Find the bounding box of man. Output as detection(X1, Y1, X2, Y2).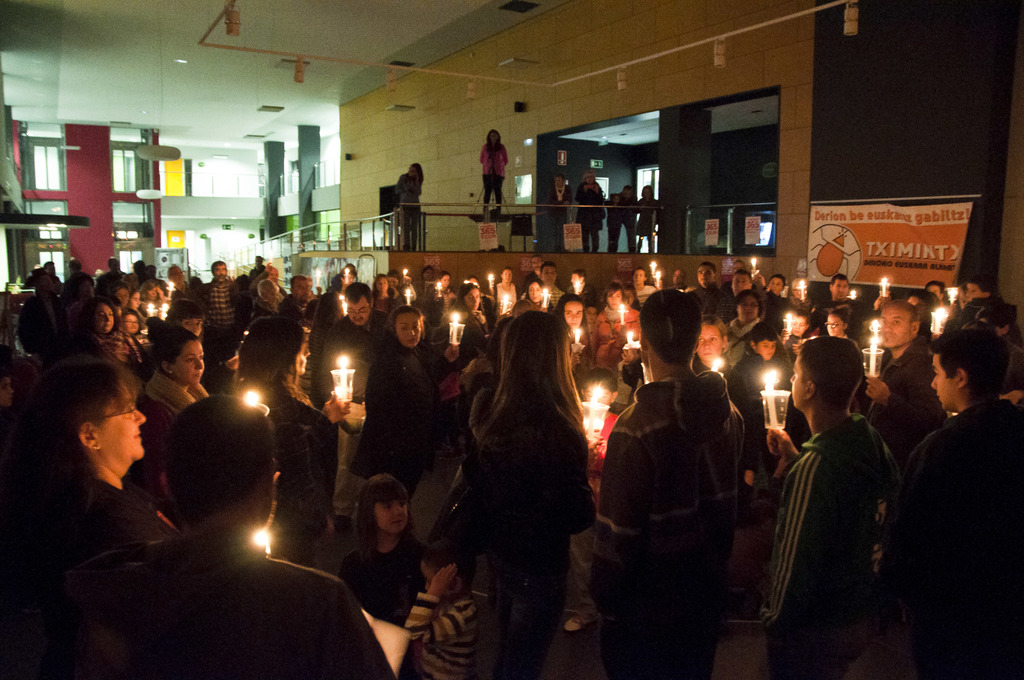
detection(546, 174, 572, 252).
